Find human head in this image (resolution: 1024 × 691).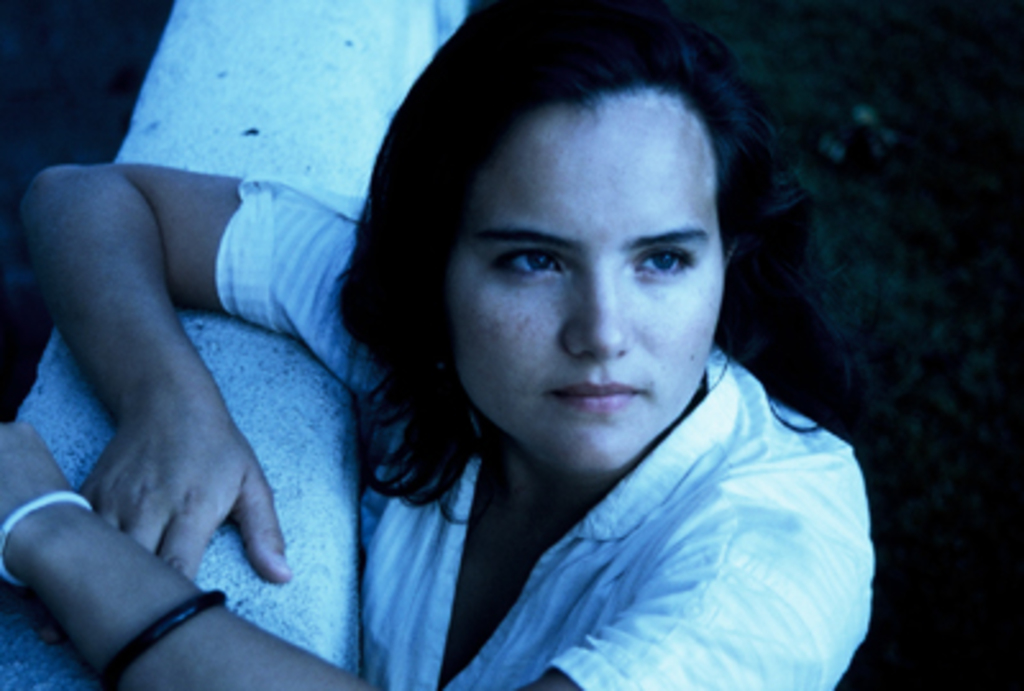
<region>340, 3, 870, 509</region>.
